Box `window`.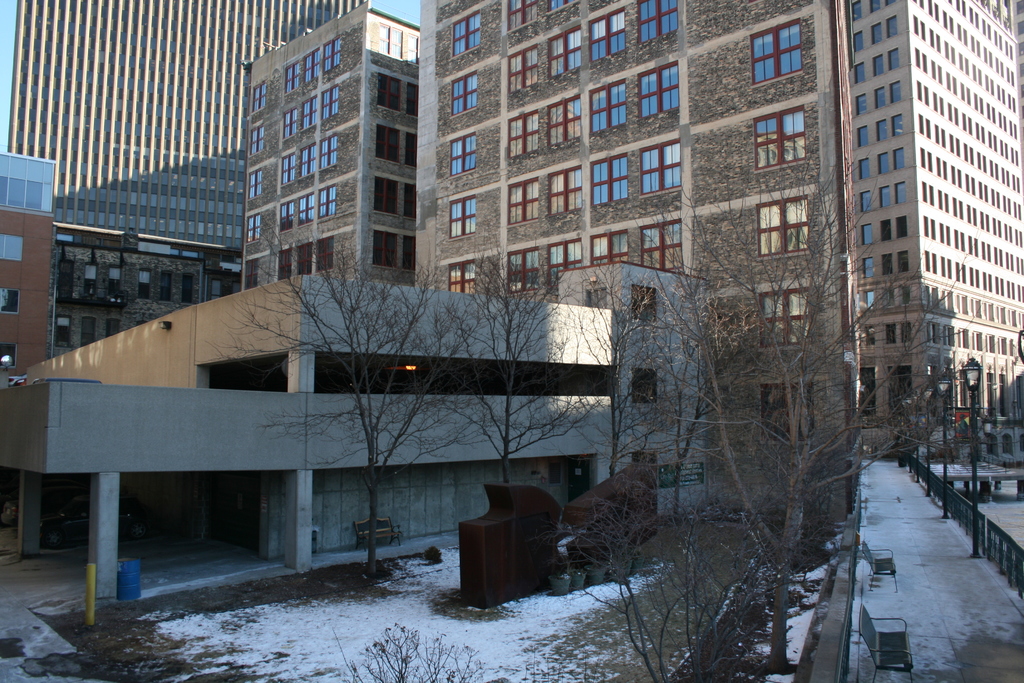
895:115:908:137.
